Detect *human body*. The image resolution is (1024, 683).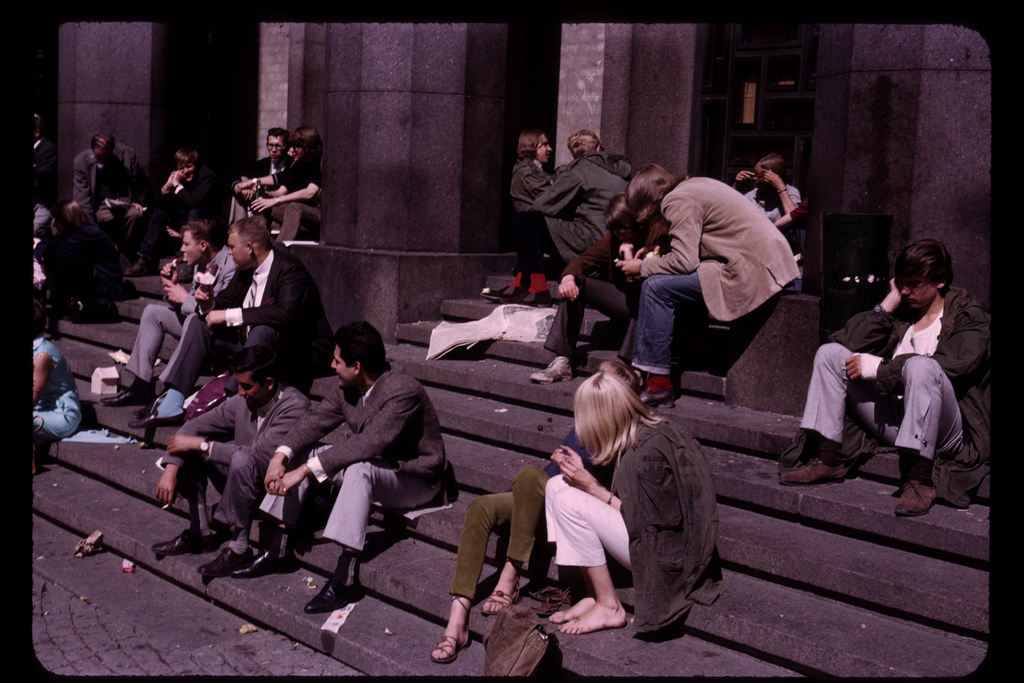
<box>148,388,316,576</box>.
